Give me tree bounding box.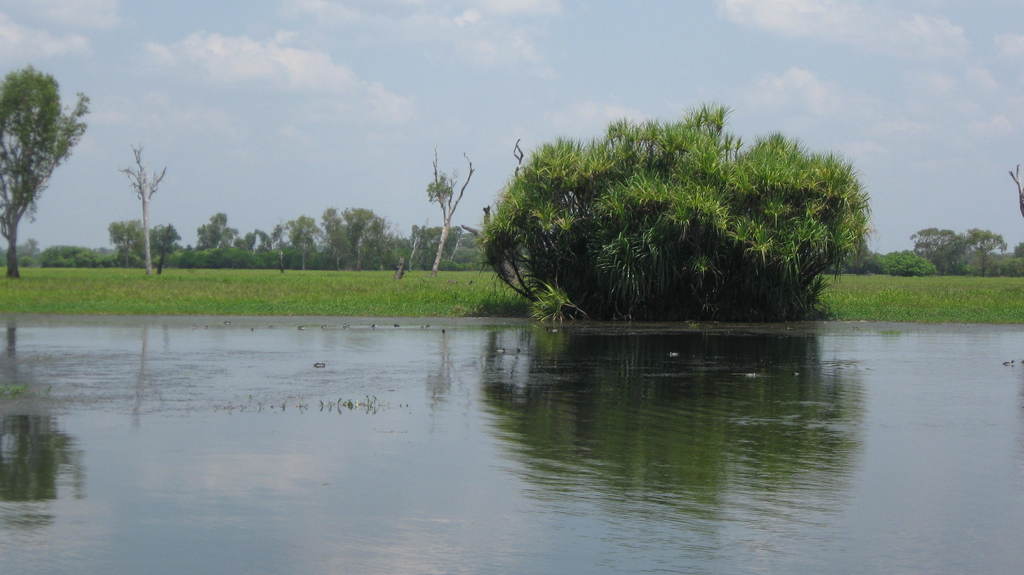
x1=124, y1=147, x2=164, y2=273.
